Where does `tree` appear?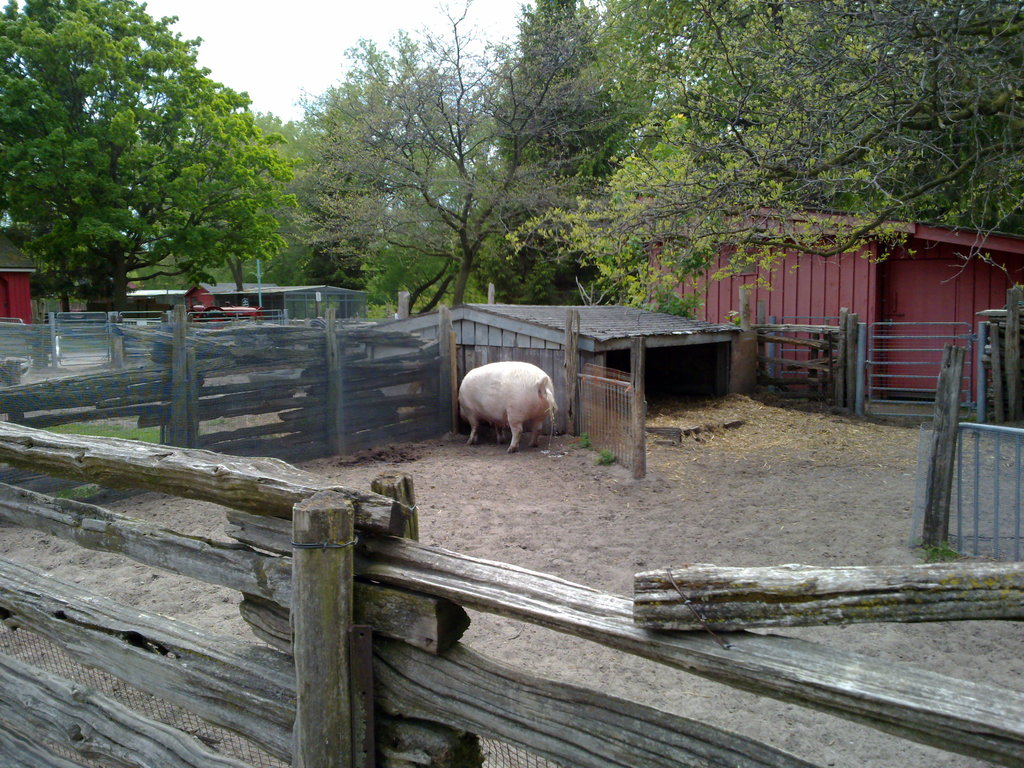
Appears at (x1=304, y1=0, x2=603, y2=319).
